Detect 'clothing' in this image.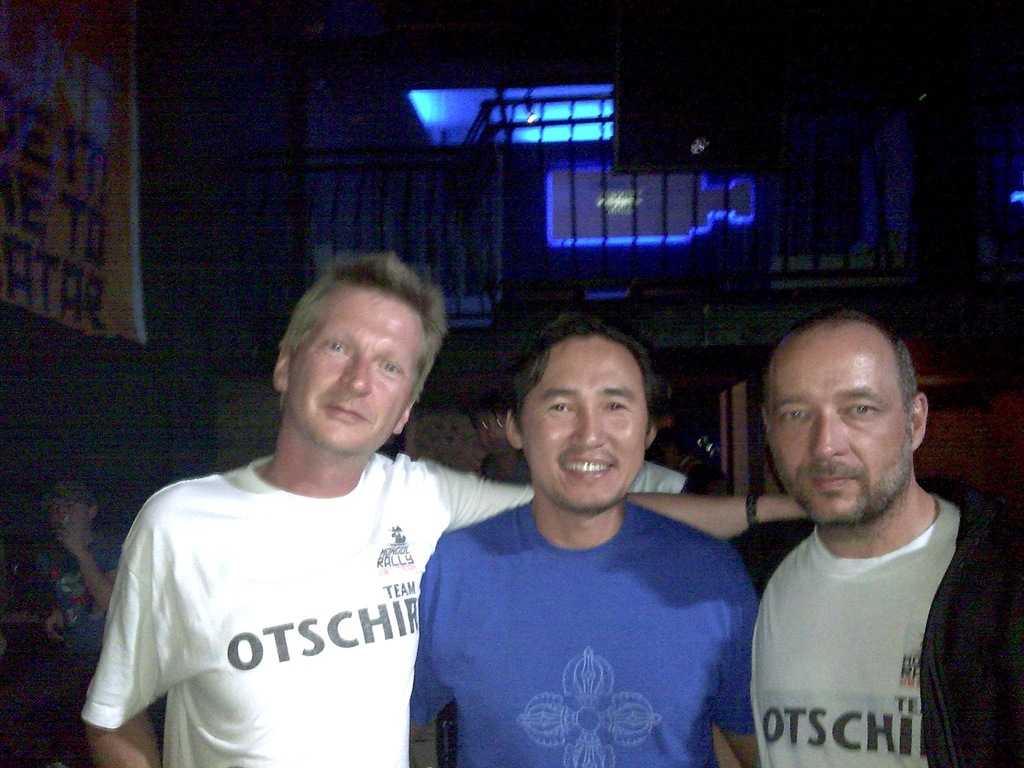
Detection: 82:451:533:767.
